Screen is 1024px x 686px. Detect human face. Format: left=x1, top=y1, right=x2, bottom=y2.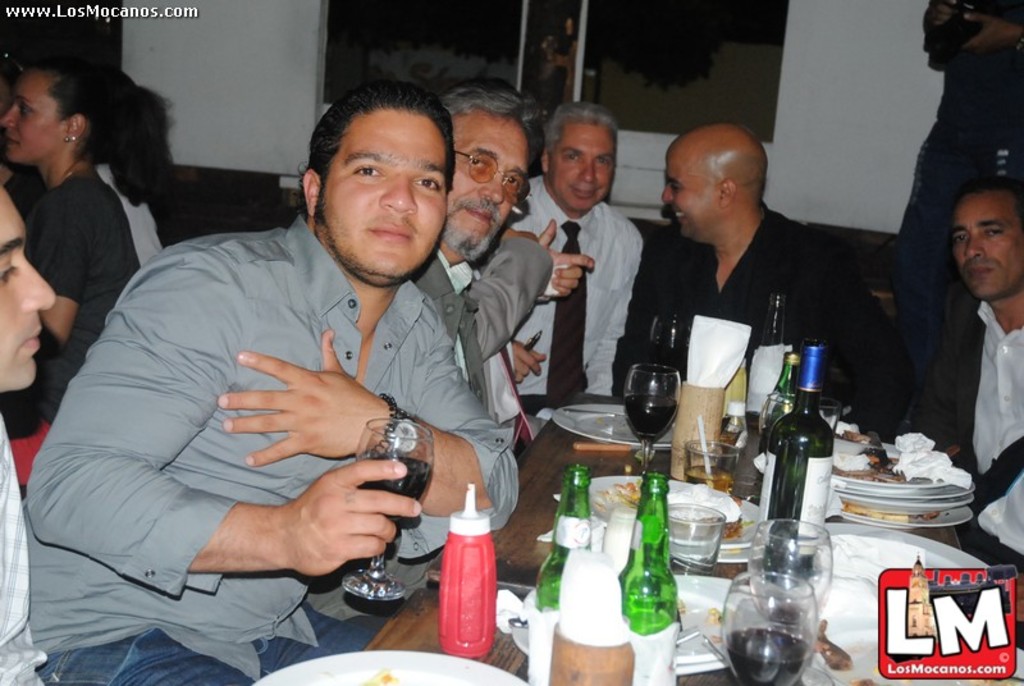
left=950, top=189, right=1023, bottom=301.
